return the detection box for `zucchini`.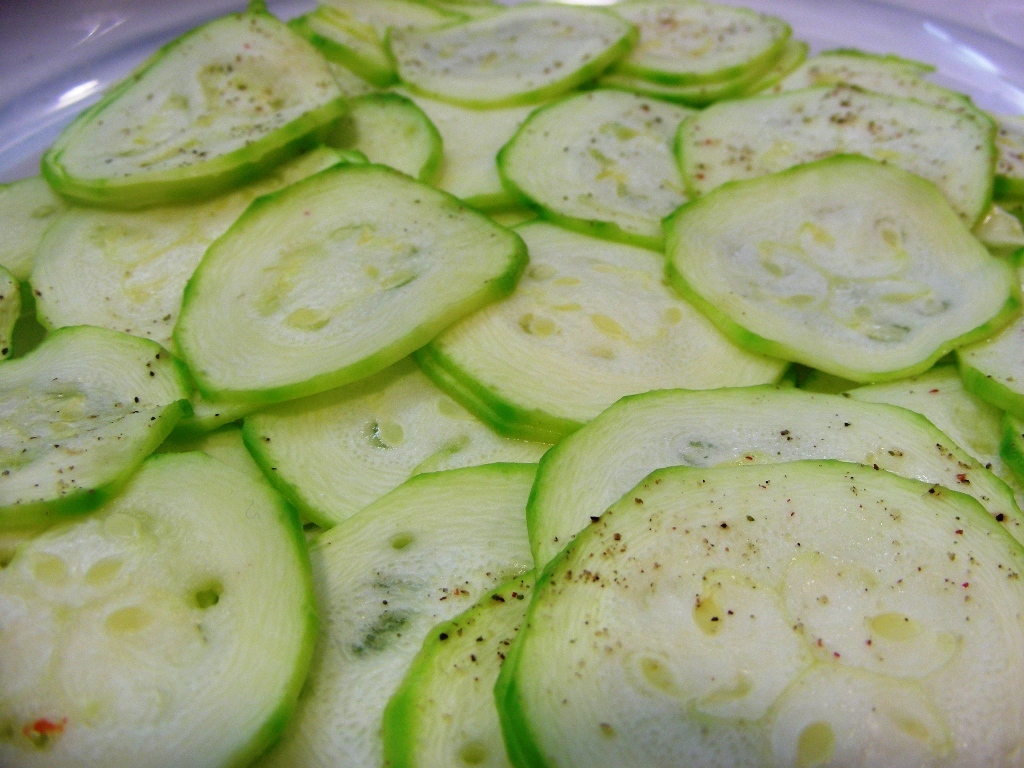
{"x1": 378, "y1": 567, "x2": 548, "y2": 767}.
